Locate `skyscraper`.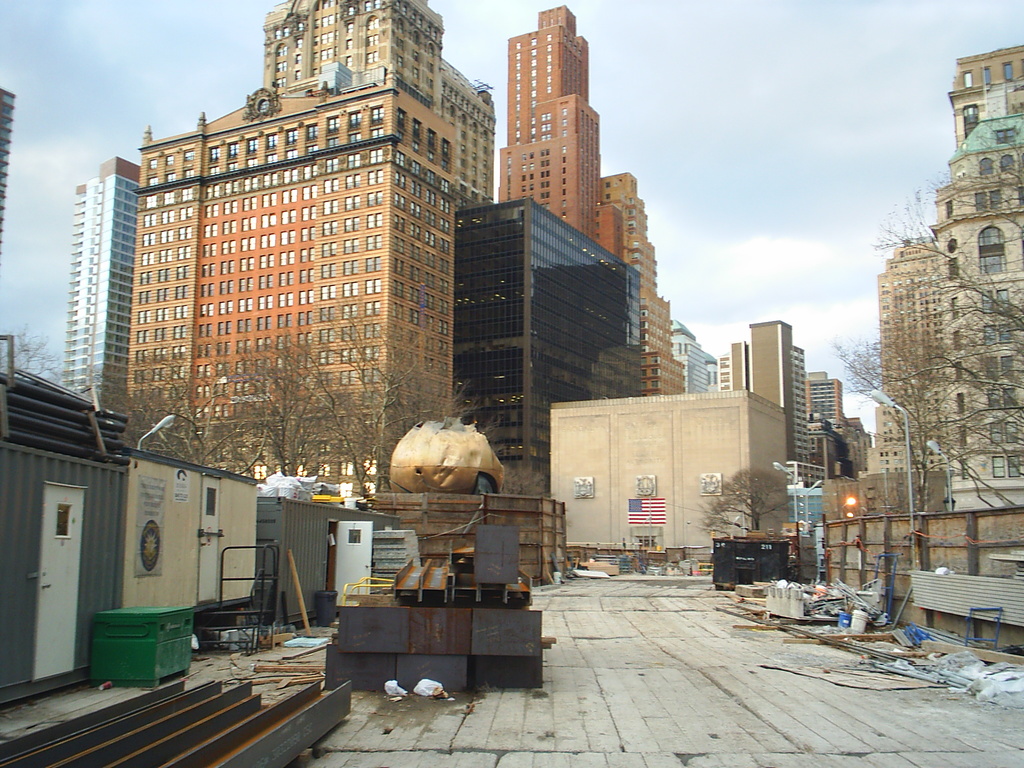
Bounding box: [491,0,692,404].
